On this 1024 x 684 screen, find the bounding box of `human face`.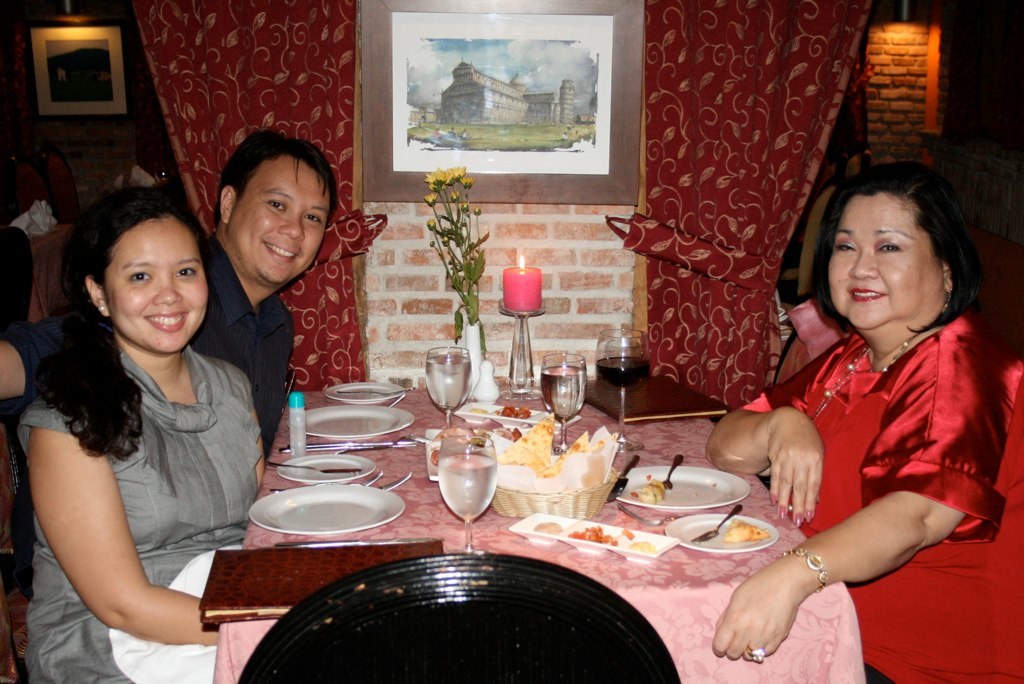
Bounding box: left=828, top=190, right=945, bottom=340.
